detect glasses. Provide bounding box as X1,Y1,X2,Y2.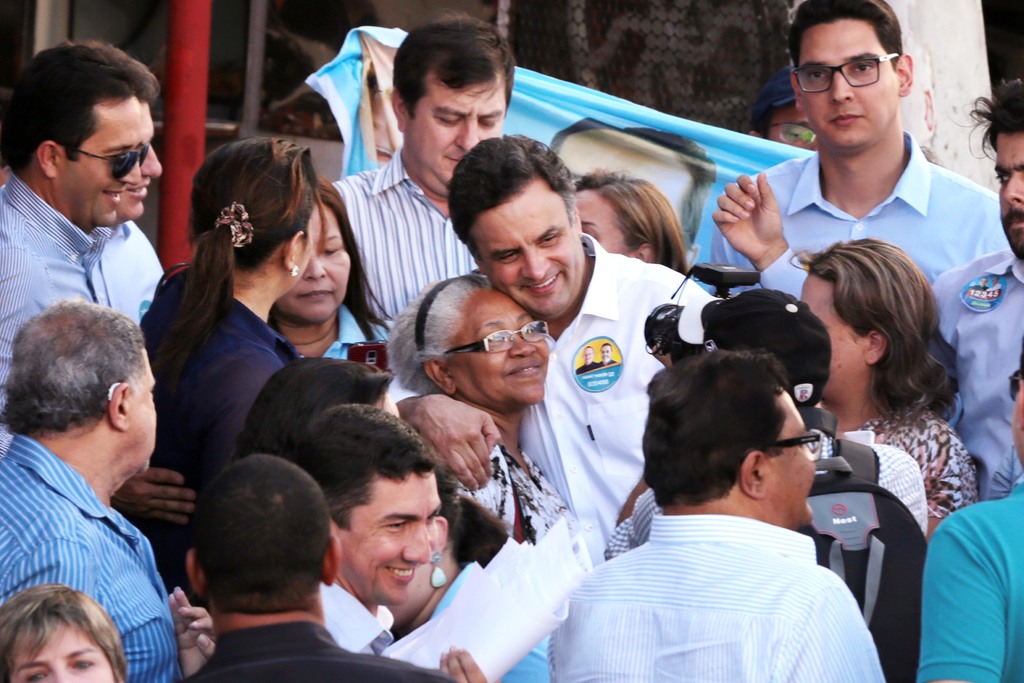
784,52,897,91.
